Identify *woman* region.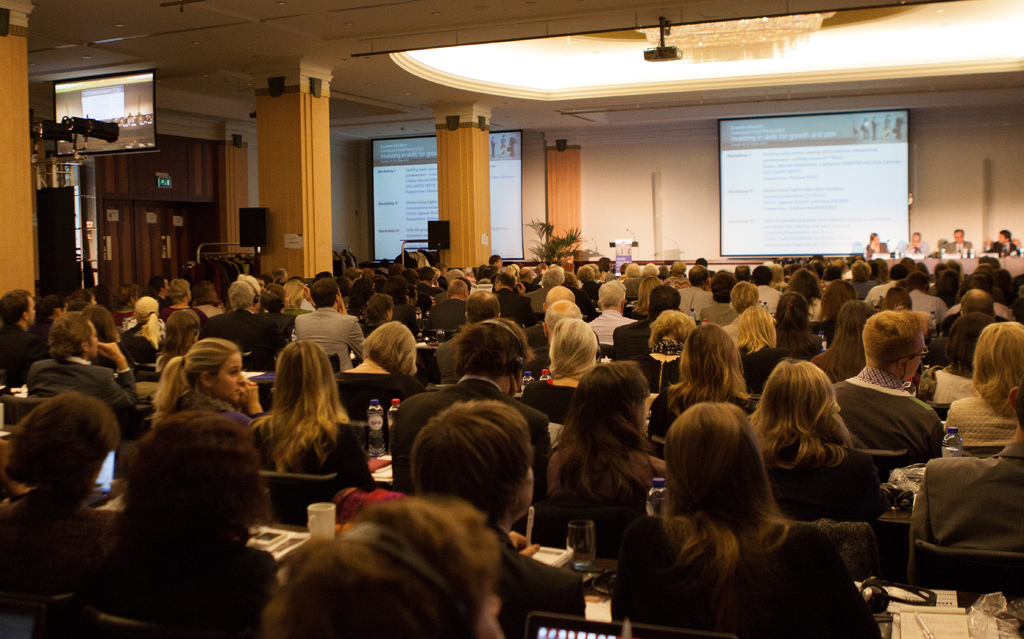
Region: x1=547, y1=360, x2=667, y2=501.
